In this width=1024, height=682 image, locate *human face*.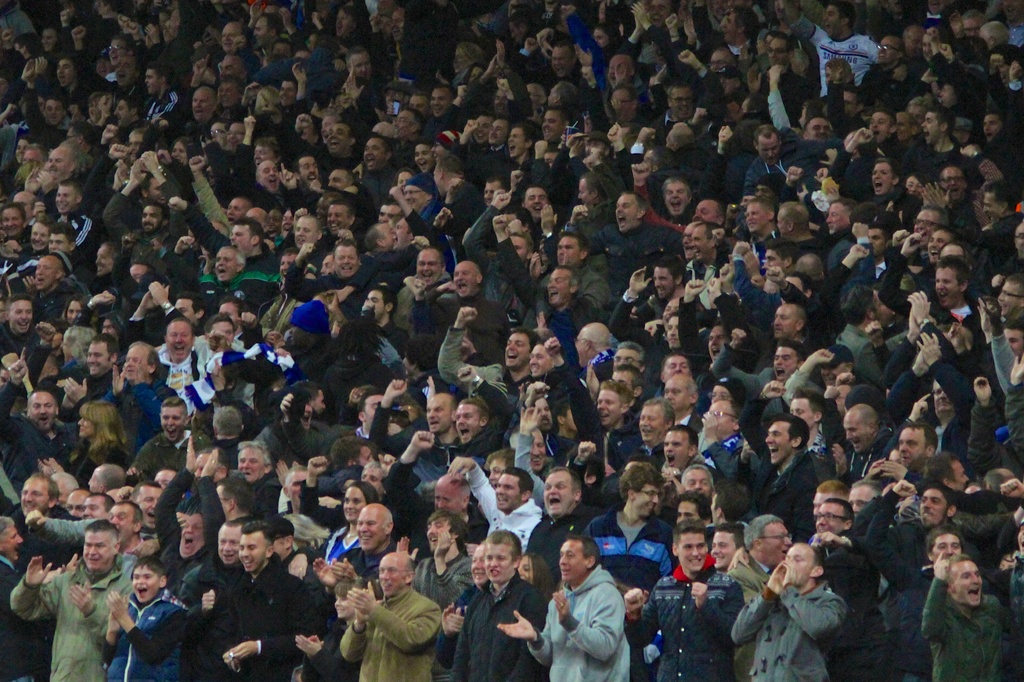
Bounding box: region(814, 489, 847, 502).
